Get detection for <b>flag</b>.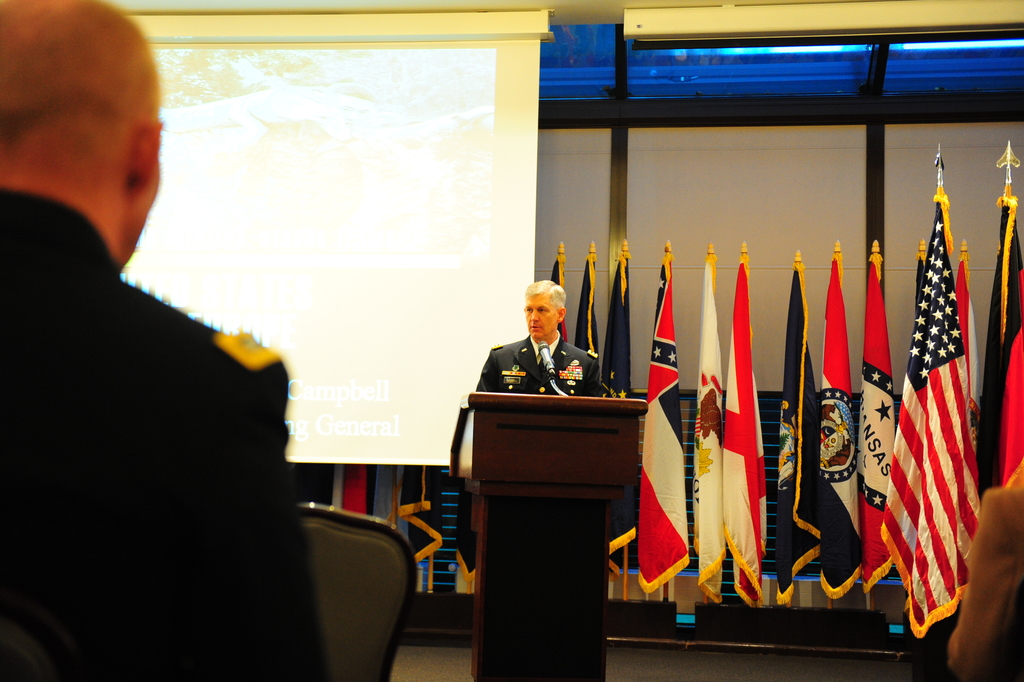
Detection: bbox=[628, 250, 690, 601].
